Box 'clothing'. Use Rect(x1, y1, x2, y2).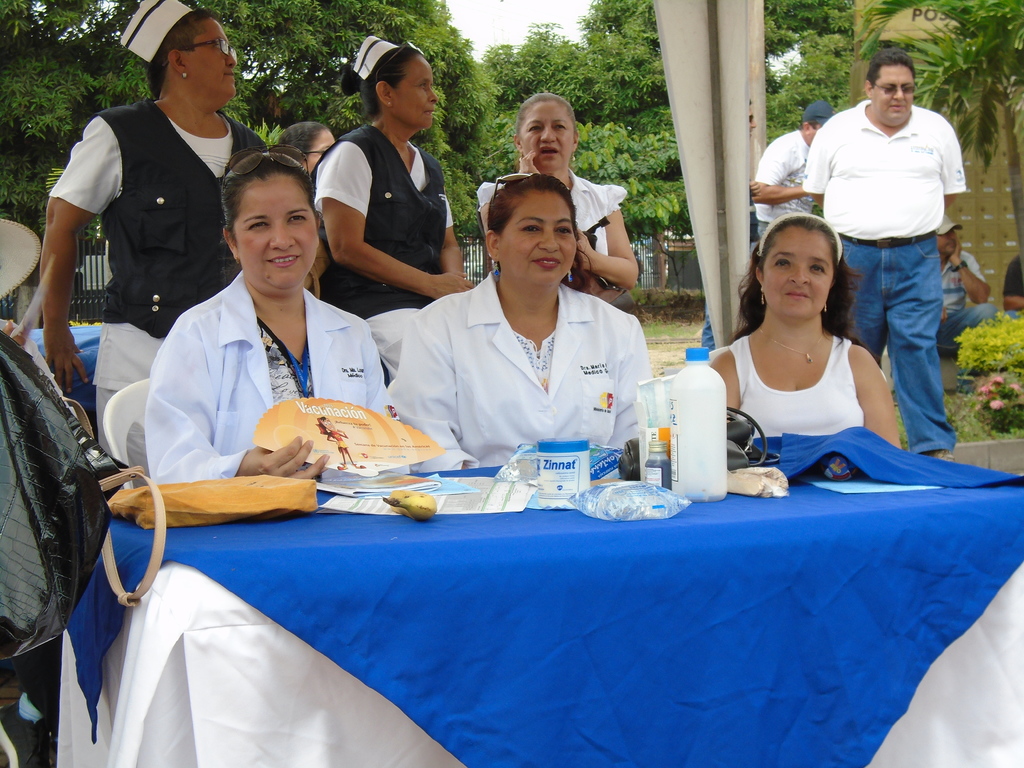
Rect(142, 278, 393, 477).
